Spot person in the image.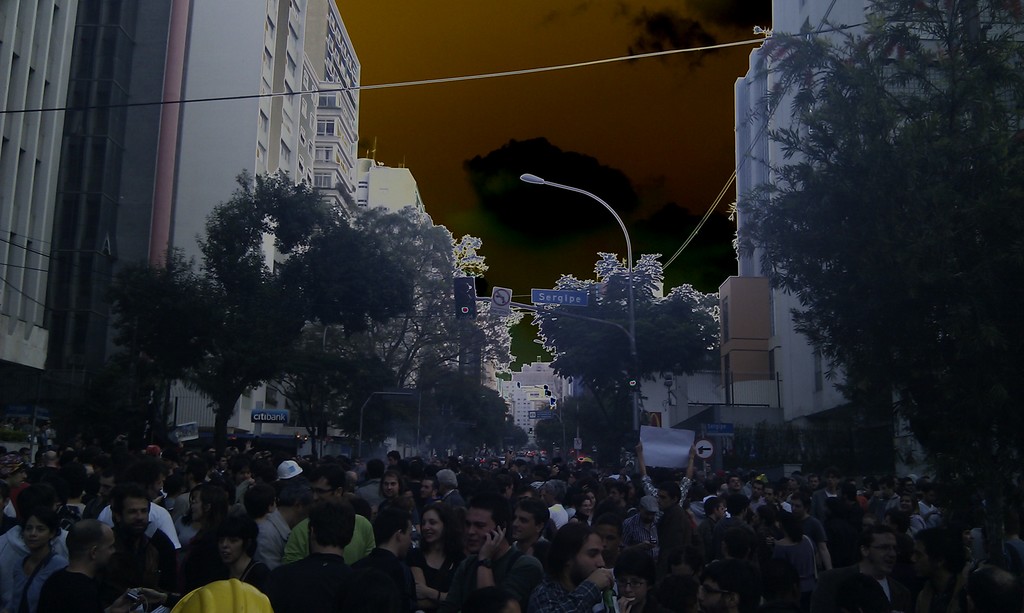
person found at <box>833,485,863,557</box>.
